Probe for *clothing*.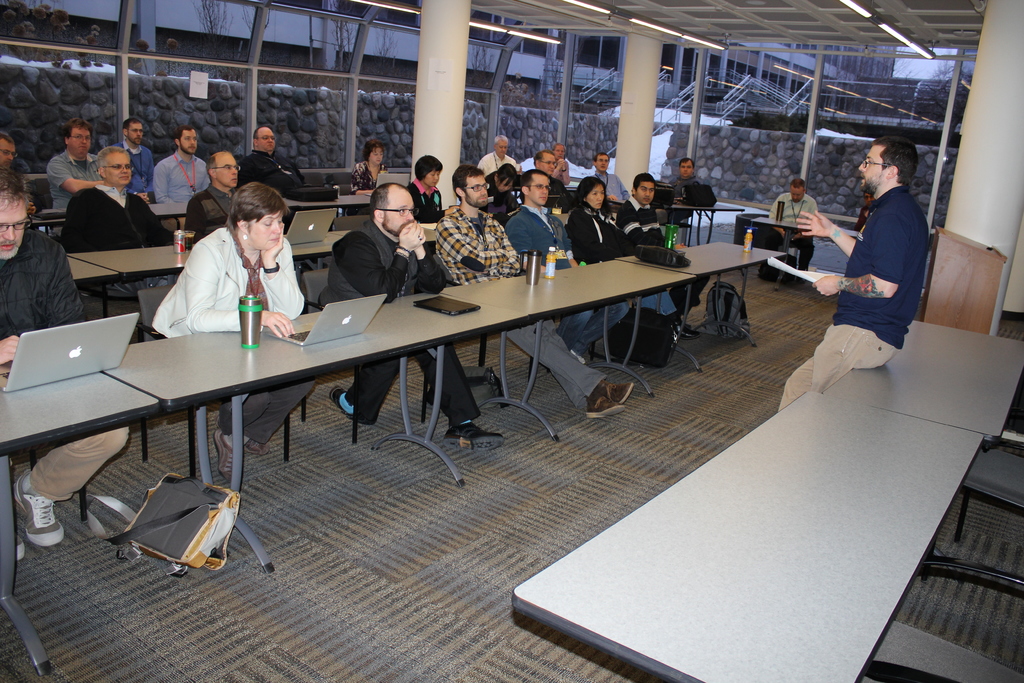
Probe result: select_region(442, 210, 602, 418).
